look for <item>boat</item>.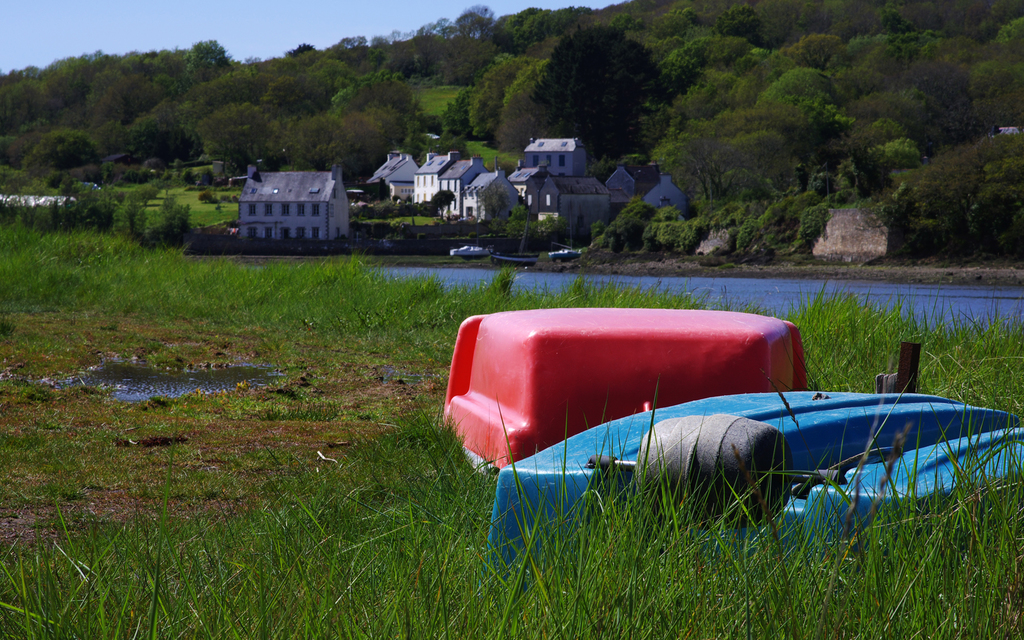
Found: left=449, top=246, right=495, bottom=257.
